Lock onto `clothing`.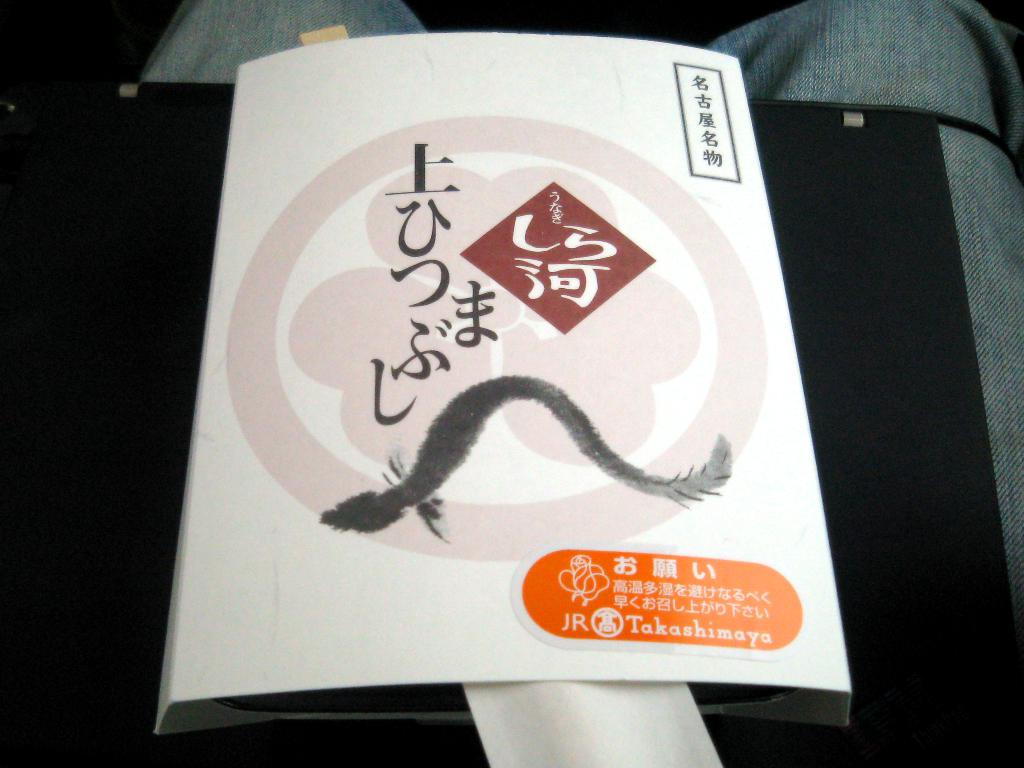
Locked: box(132, 0, 1023, 621).
